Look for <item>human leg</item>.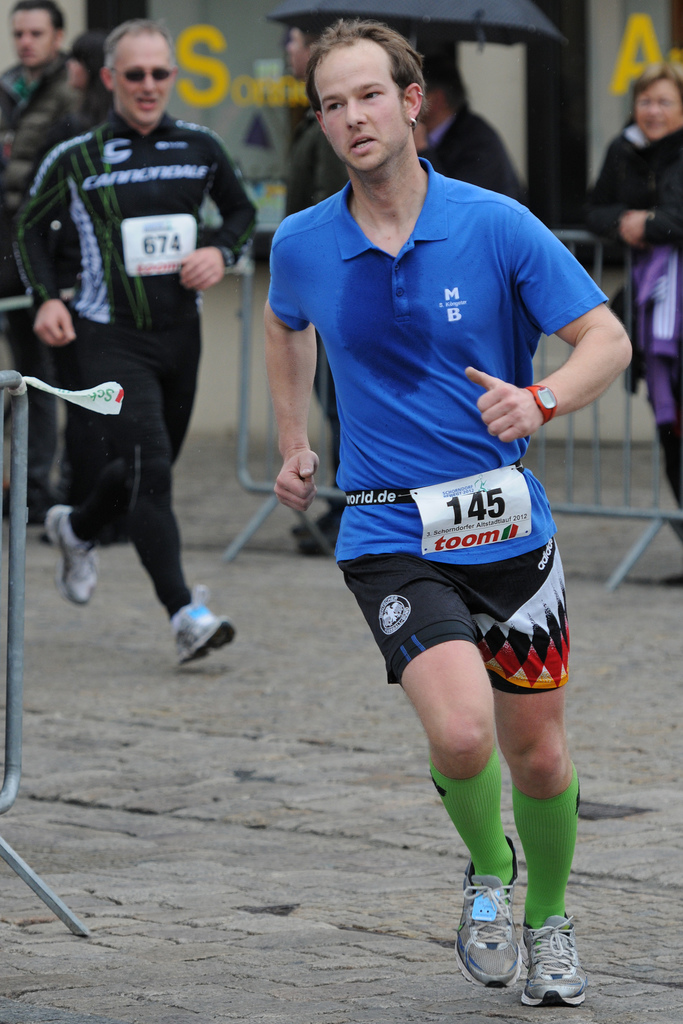
Found: (466,545,588,1000).
